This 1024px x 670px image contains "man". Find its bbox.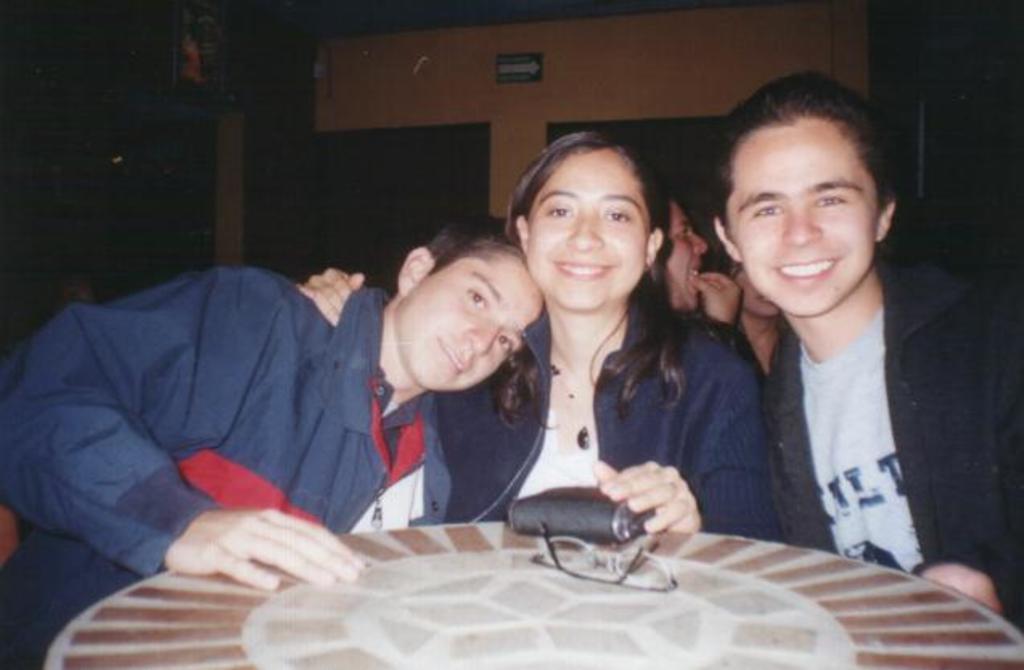
detection(709, 72, 1016, 617).
